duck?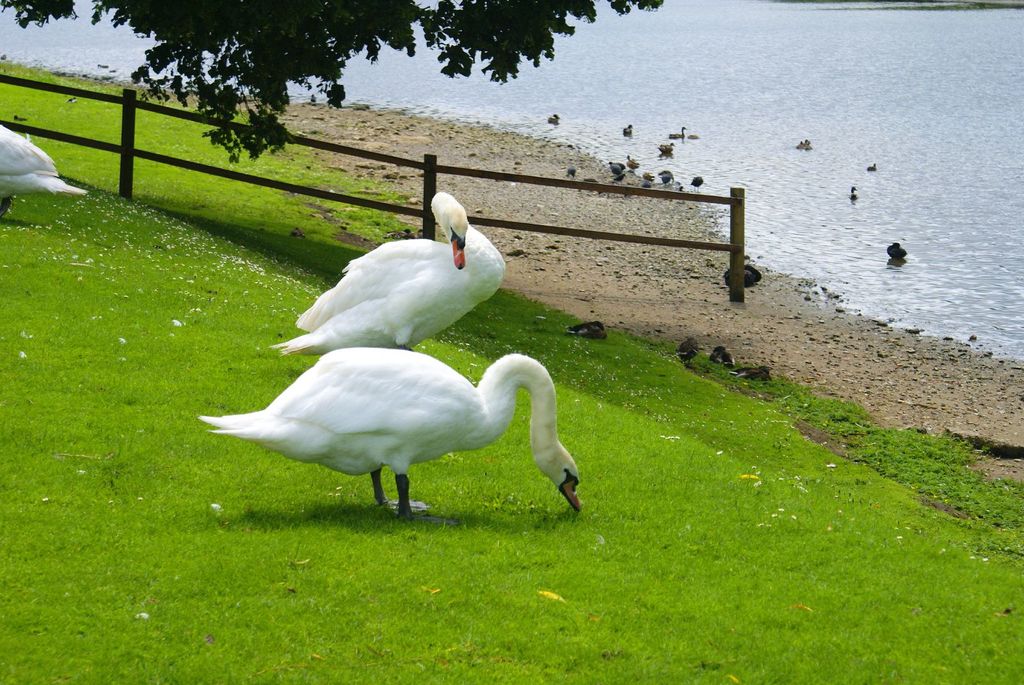
{"x1": 0, "y1": 122, "x2": 95, "y2": 226}
